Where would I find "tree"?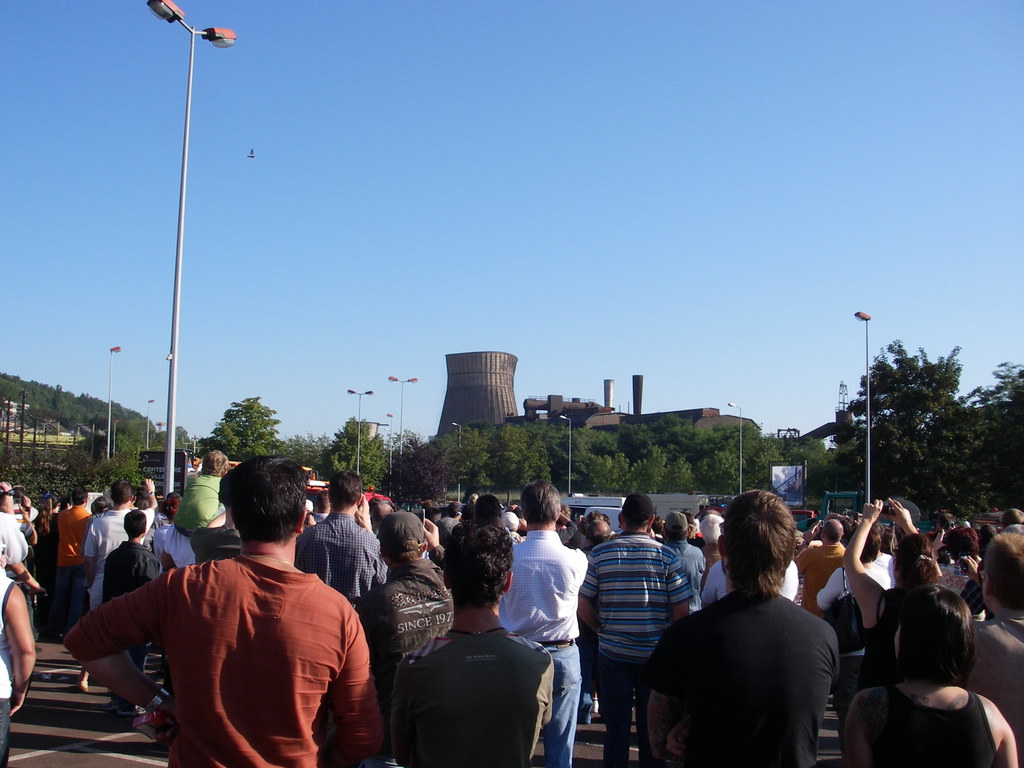
At rect(202, 387, 287, 458).
